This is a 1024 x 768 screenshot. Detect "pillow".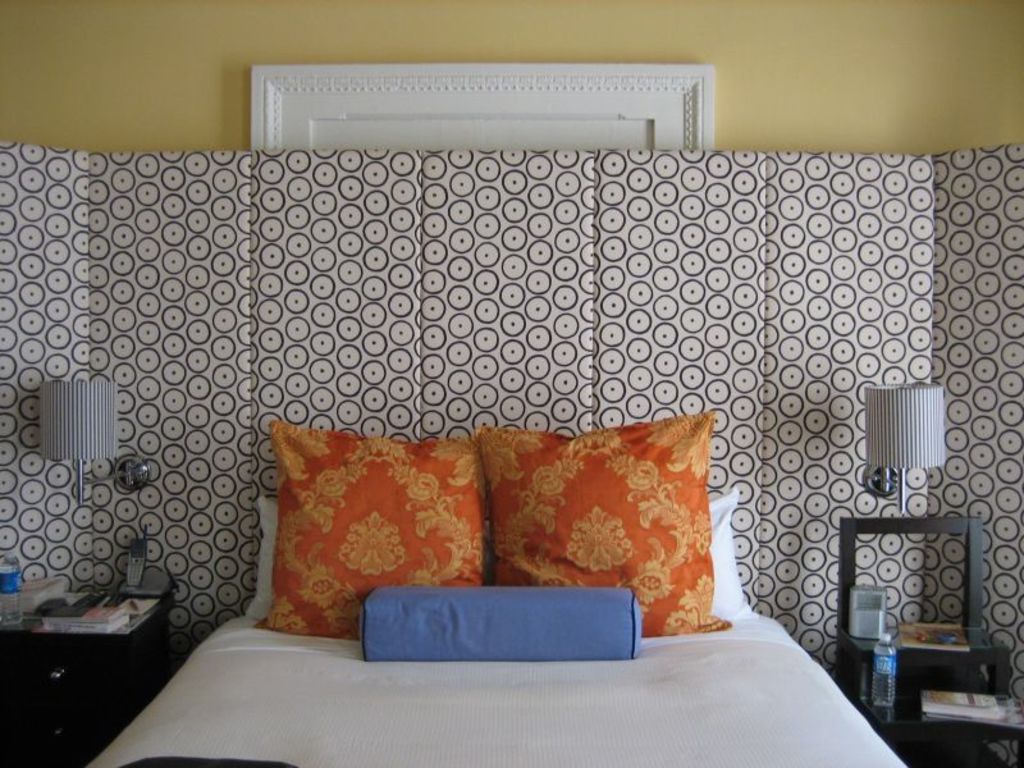
262, 416, 494, 627.
